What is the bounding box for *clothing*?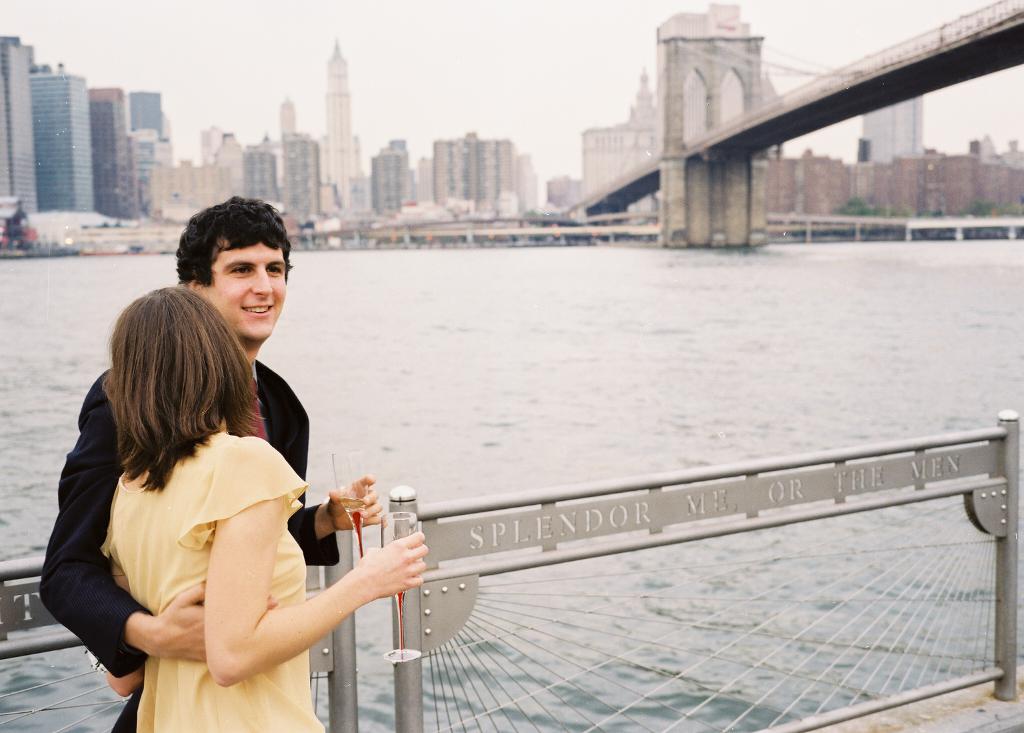
38, 361, 337, 732.
